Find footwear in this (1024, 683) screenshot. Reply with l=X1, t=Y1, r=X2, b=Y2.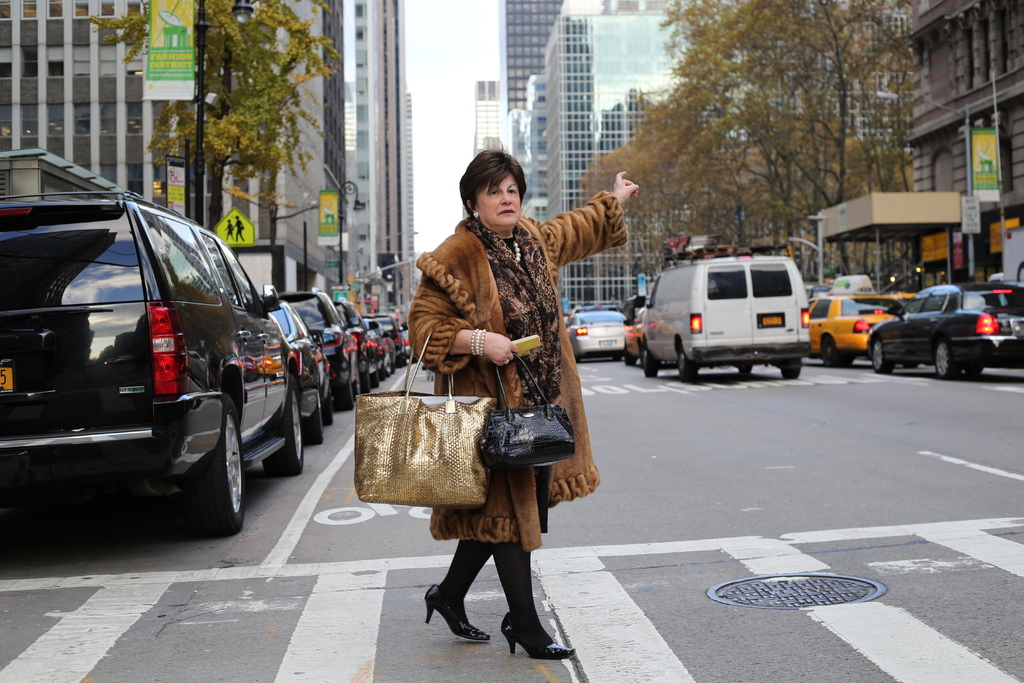
l=426, t=582, r=493, b=642.
